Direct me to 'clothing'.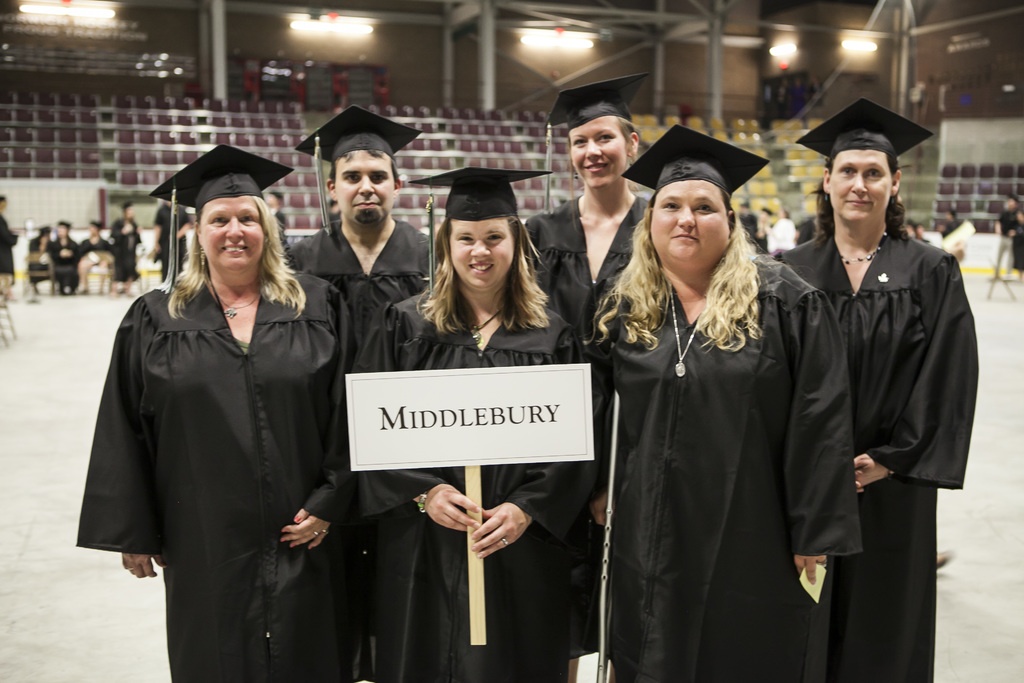
Direction: [518, 192, 656, 658].
